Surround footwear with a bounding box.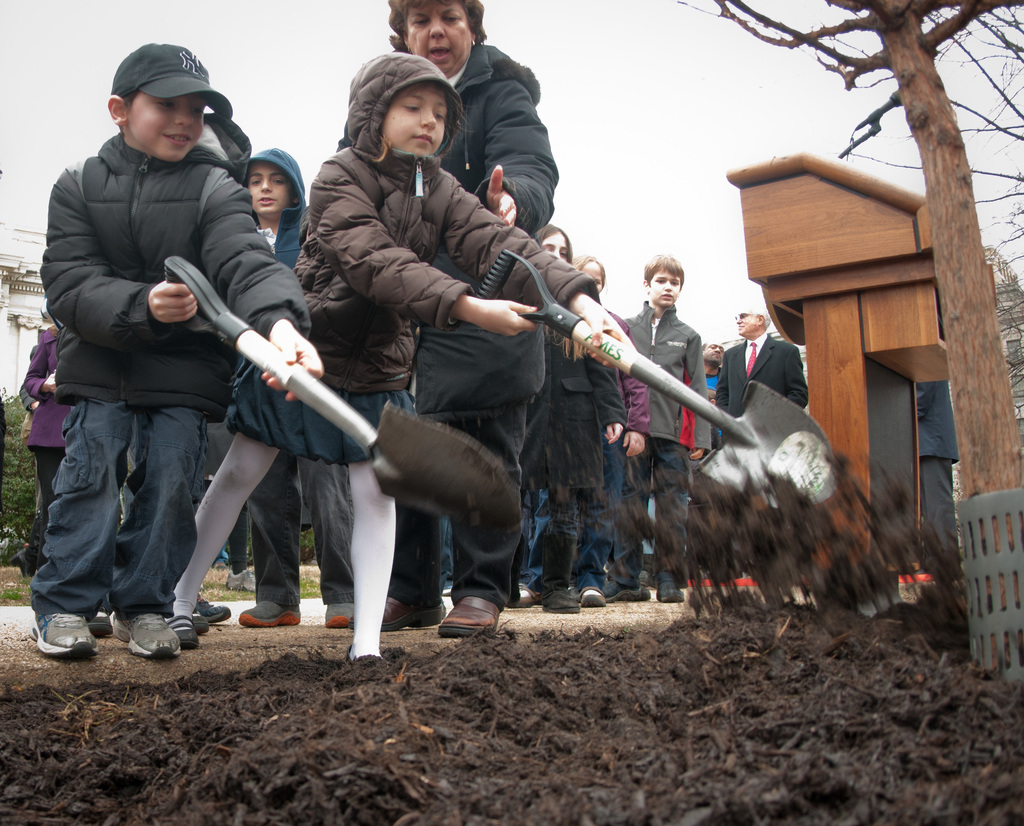
[192,611,211,636].
